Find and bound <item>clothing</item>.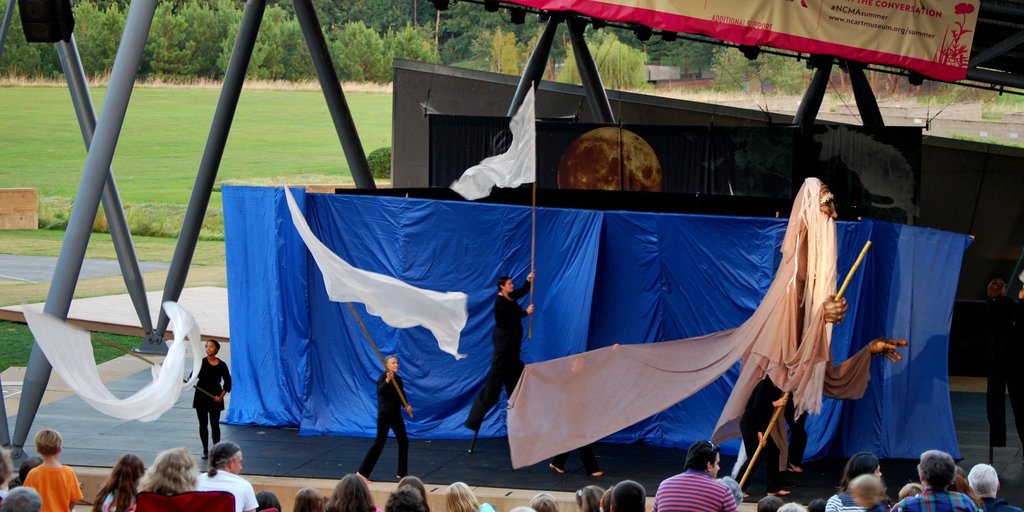
Bound: [476, 502, 500, 511].
